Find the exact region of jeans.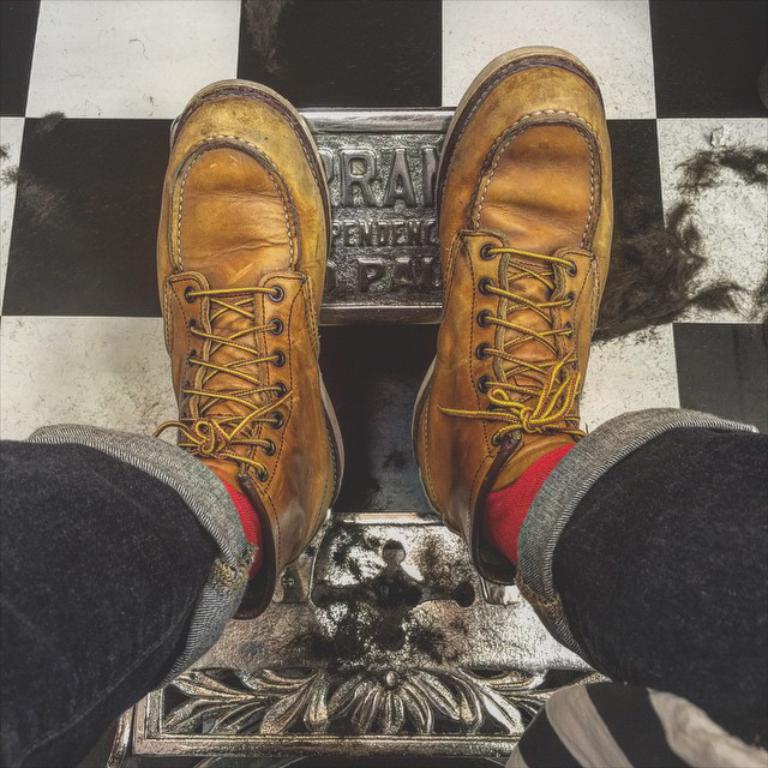
Exact region: 0/395/767/766.
